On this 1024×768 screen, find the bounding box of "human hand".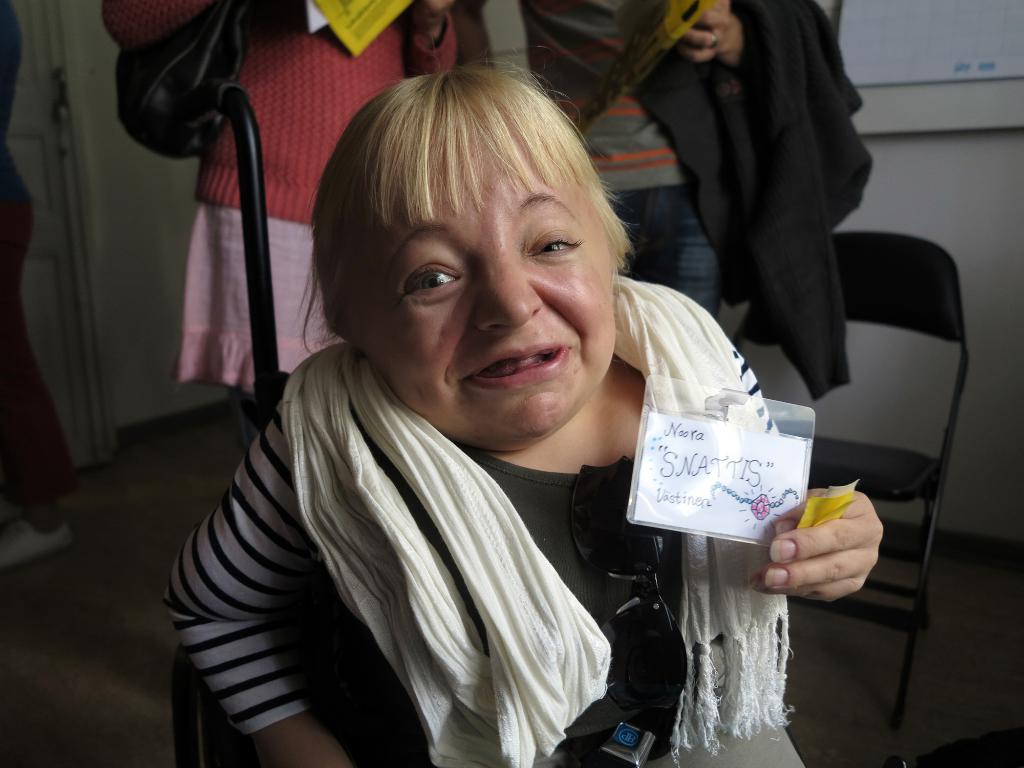
Bounding box: <box>264,740,359,767</box>.
